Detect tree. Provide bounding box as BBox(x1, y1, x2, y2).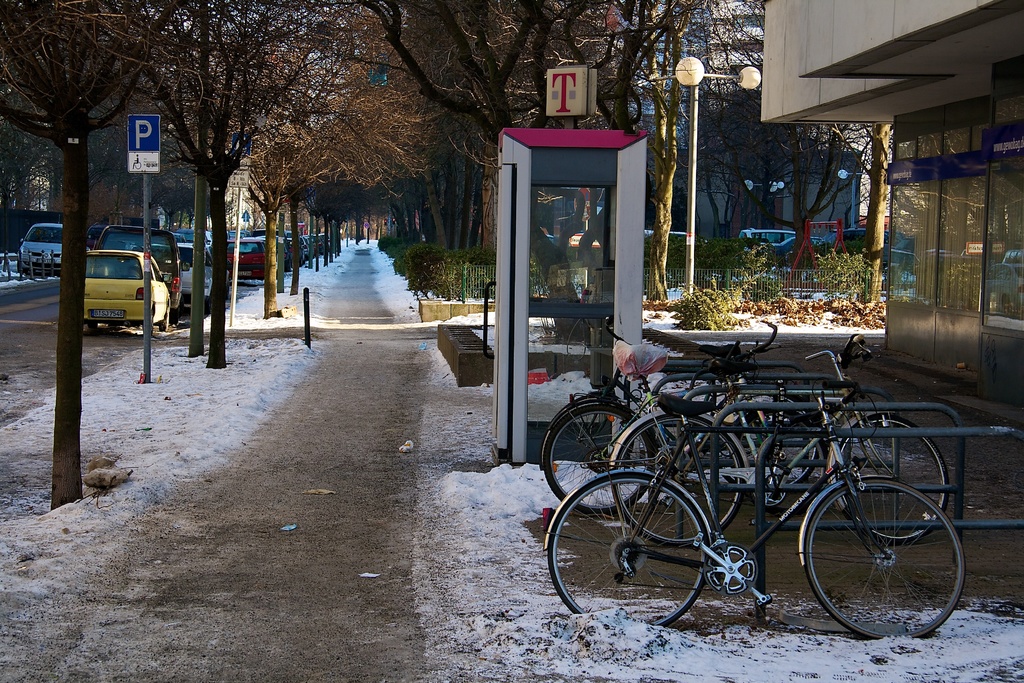
BBox(361, 0, 731, 254).
